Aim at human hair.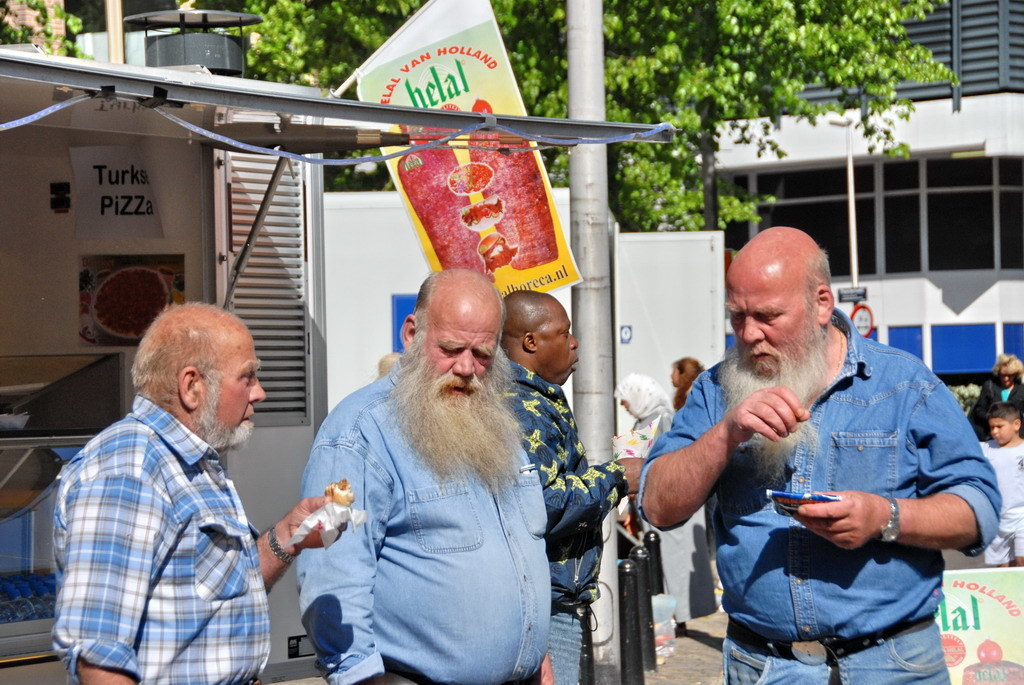
Aimed at detection(135, 299, 248, 405).
